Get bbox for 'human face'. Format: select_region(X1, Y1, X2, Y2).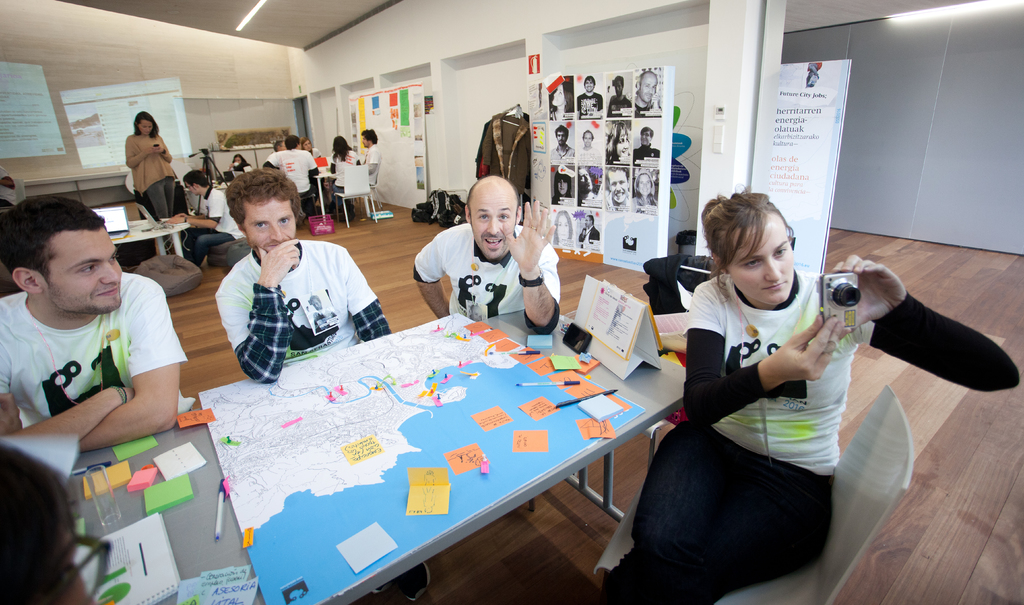
select_region(726, 211, 792, 306).
